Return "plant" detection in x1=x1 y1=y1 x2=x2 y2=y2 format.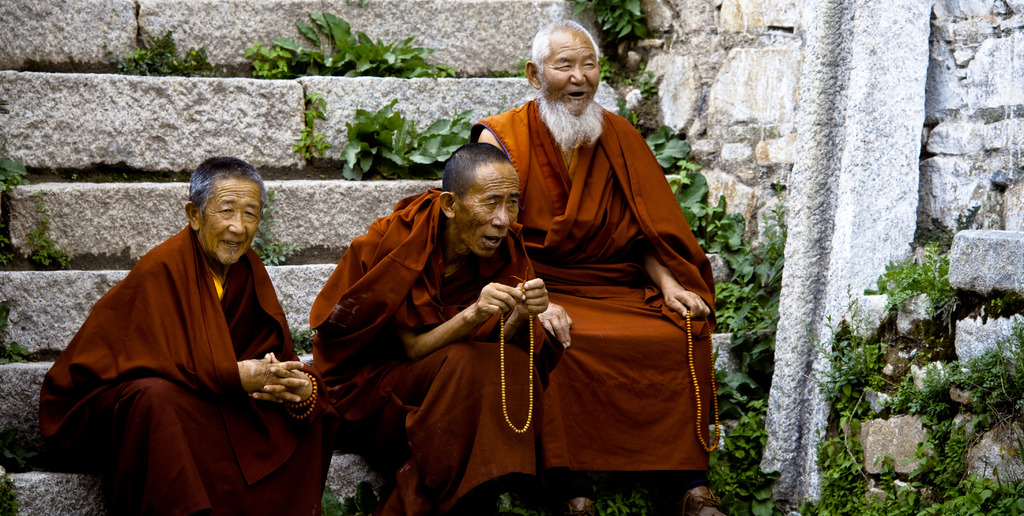
x1=0 y1=427 x2=38 y2=467.
